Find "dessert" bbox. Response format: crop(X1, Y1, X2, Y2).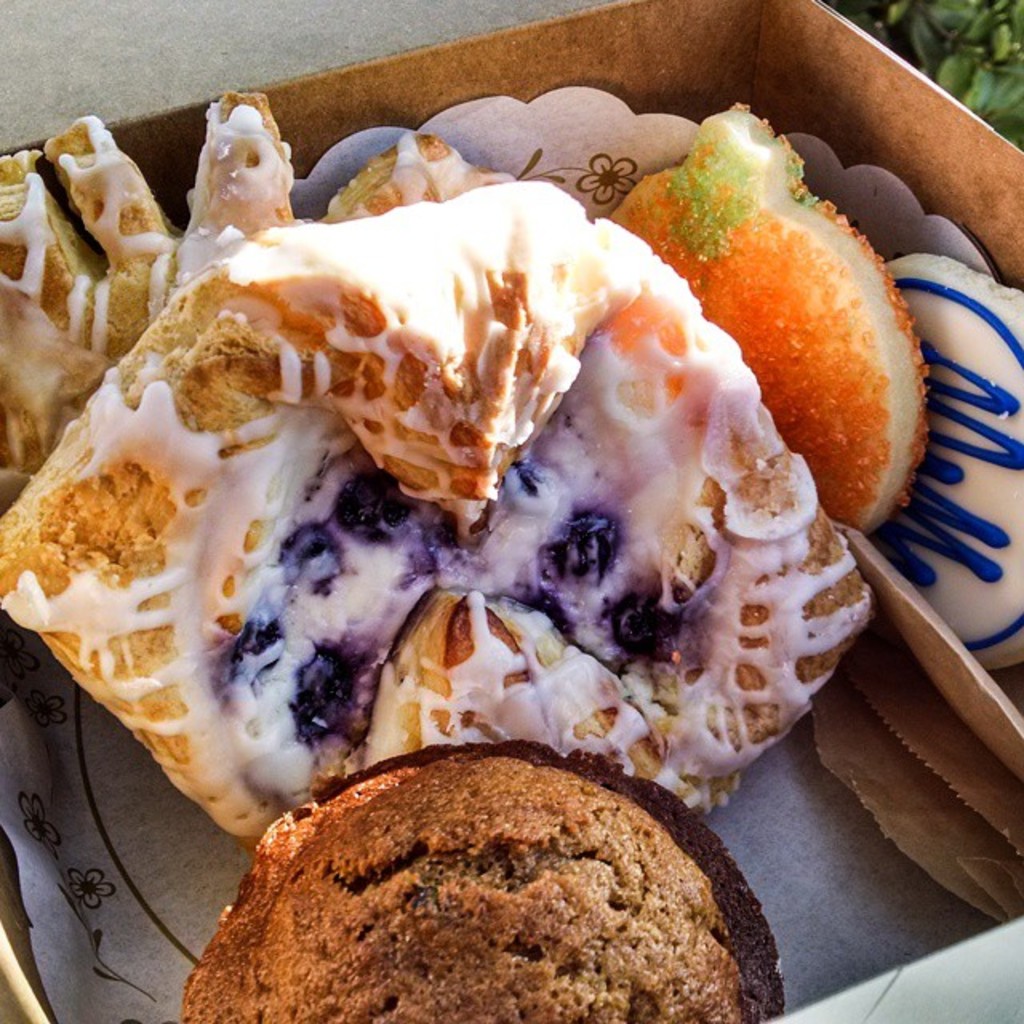
crop(37, 112, 187, 357).
